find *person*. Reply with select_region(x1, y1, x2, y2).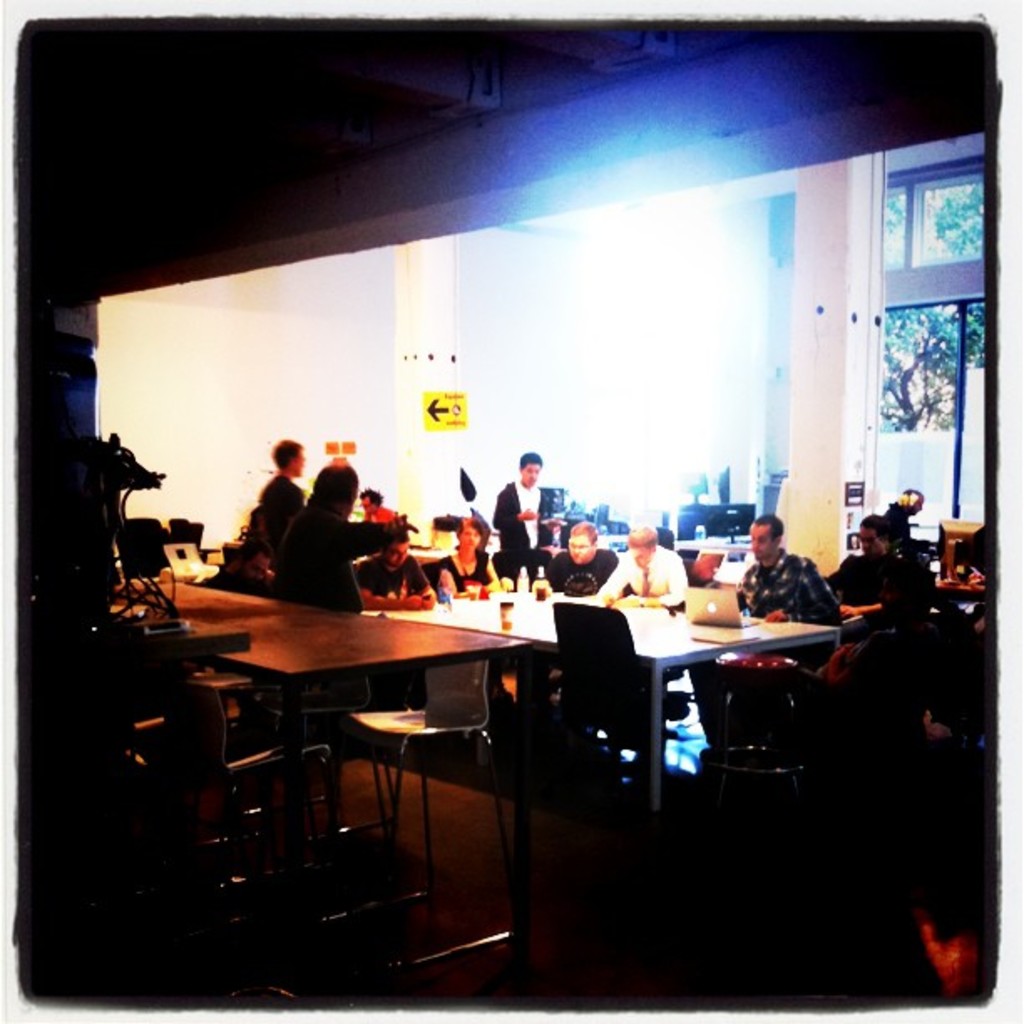
select_region(428, 509, 500, 599).
